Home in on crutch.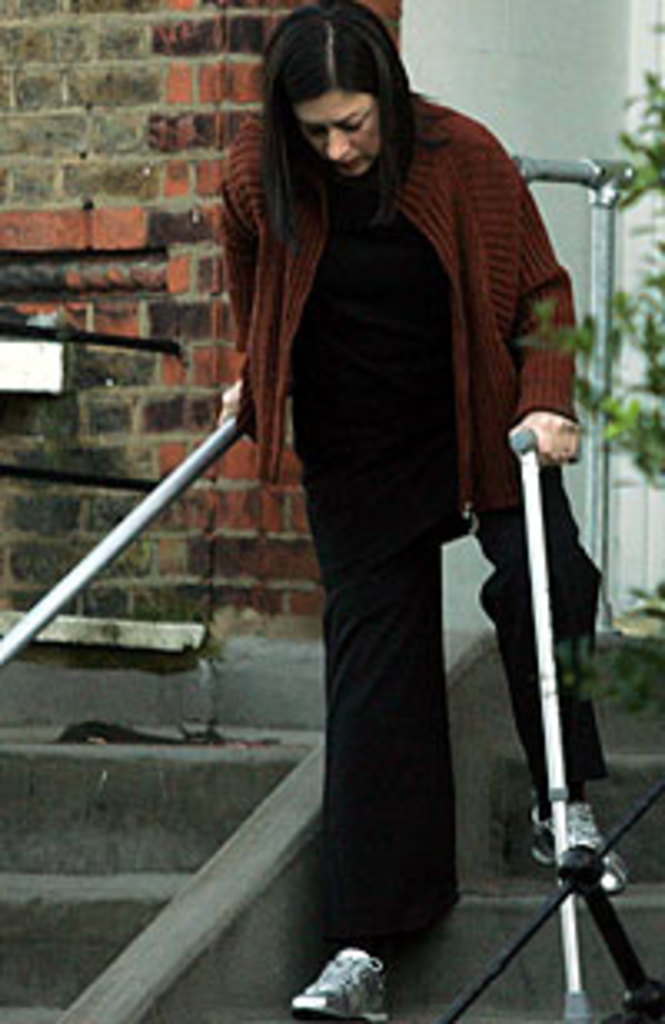
Homed in at [x1=509, y1=416, x2=585, y2=1021].
